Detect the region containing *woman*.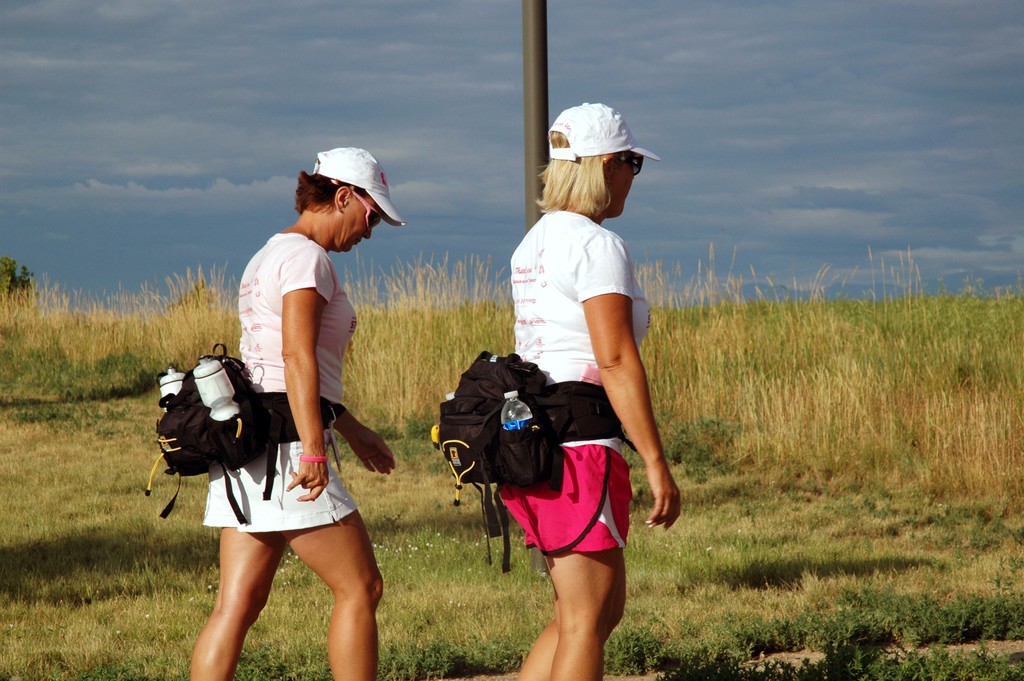
145,151,401,680.
